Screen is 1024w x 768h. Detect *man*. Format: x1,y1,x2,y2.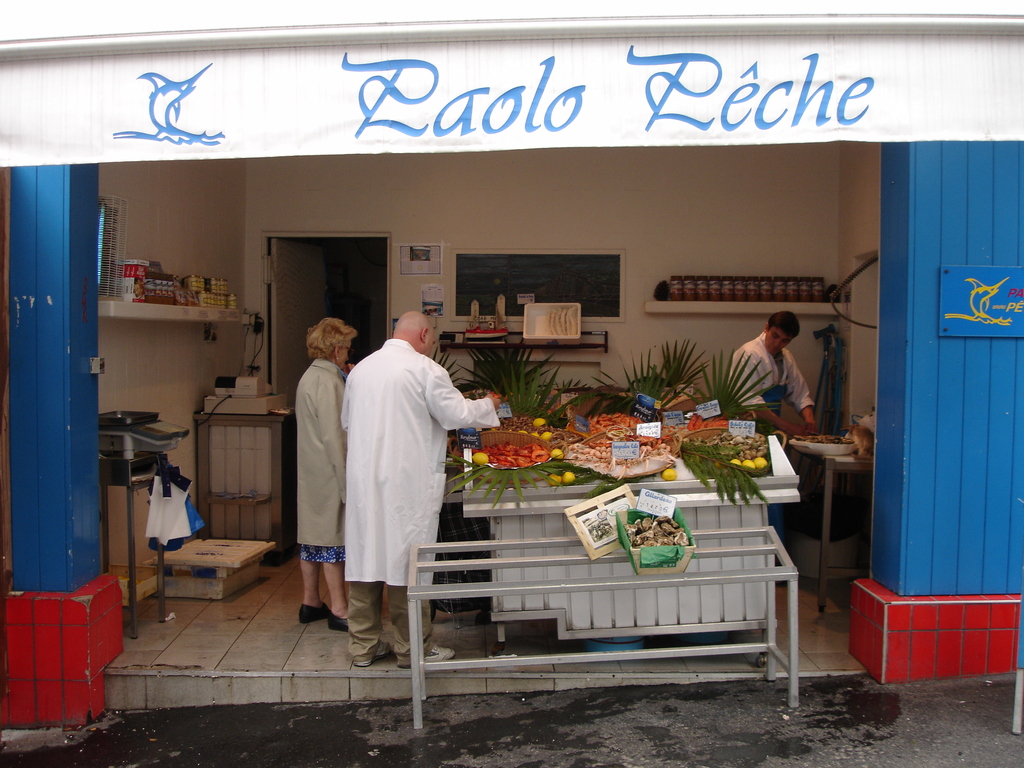
324,291,485,671.
